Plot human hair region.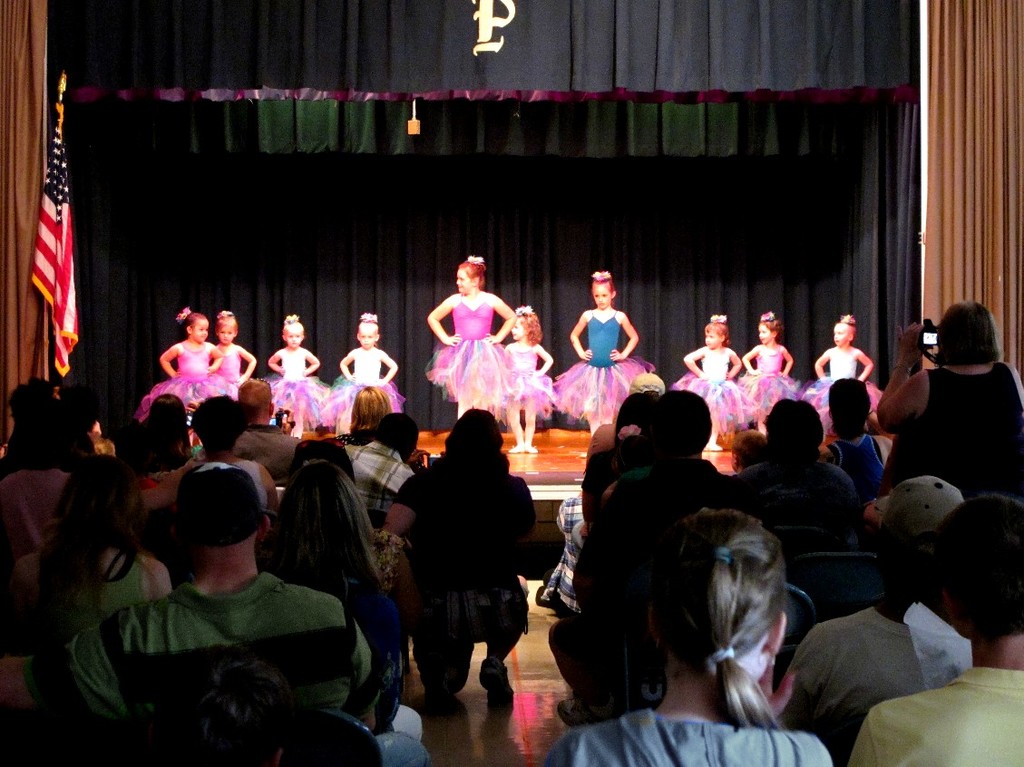
Plotted at (left=283, top=314, right=305, bottom=331).
